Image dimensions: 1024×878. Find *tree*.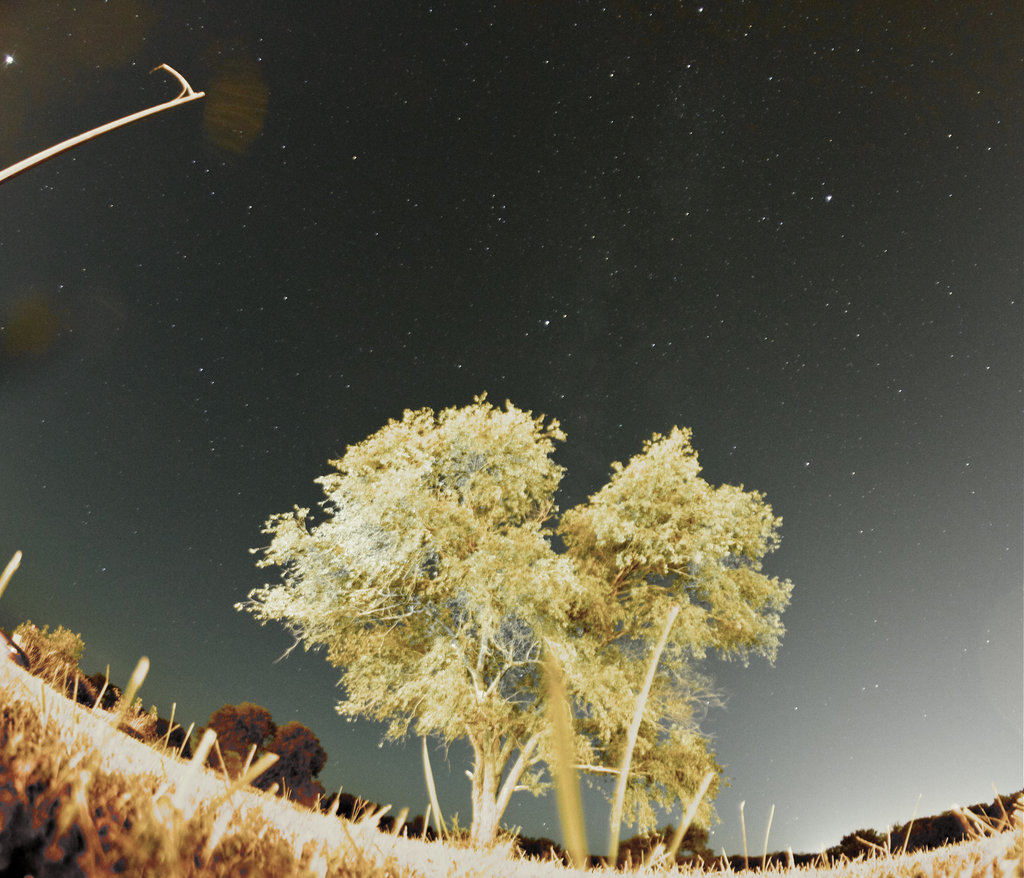
<box>10,619,86,711</box>.
